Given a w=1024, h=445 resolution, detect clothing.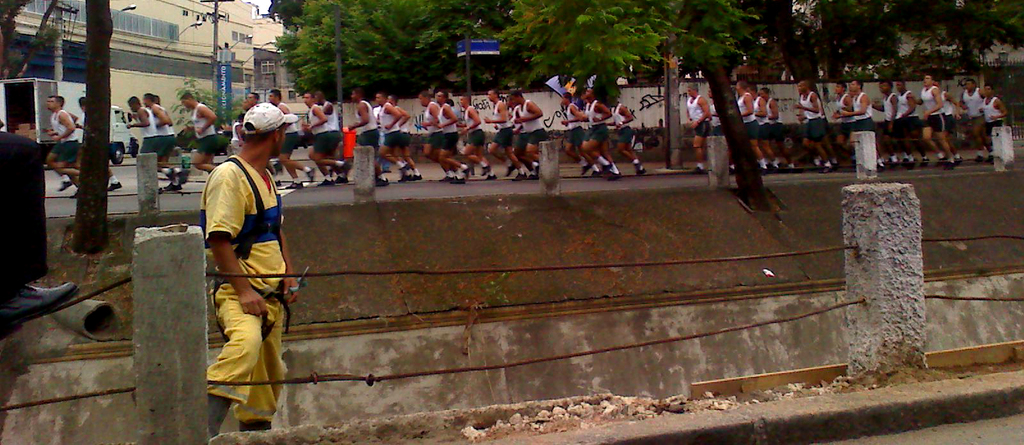
924, 86, 948, 131.
